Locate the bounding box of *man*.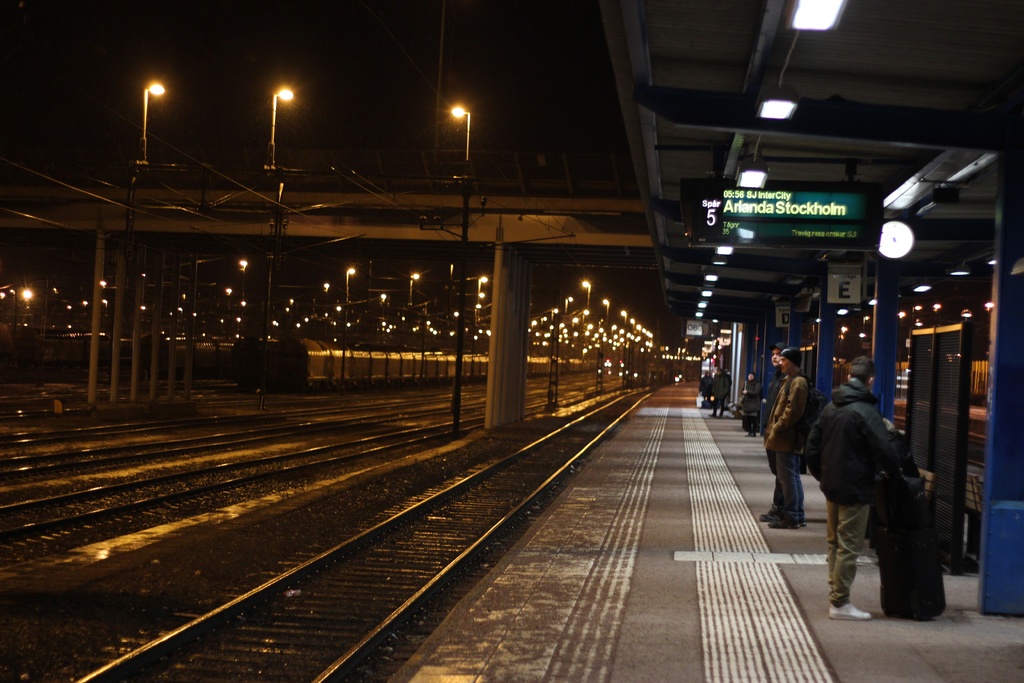
Bounding box: rect(765, 320, 790, 434).
